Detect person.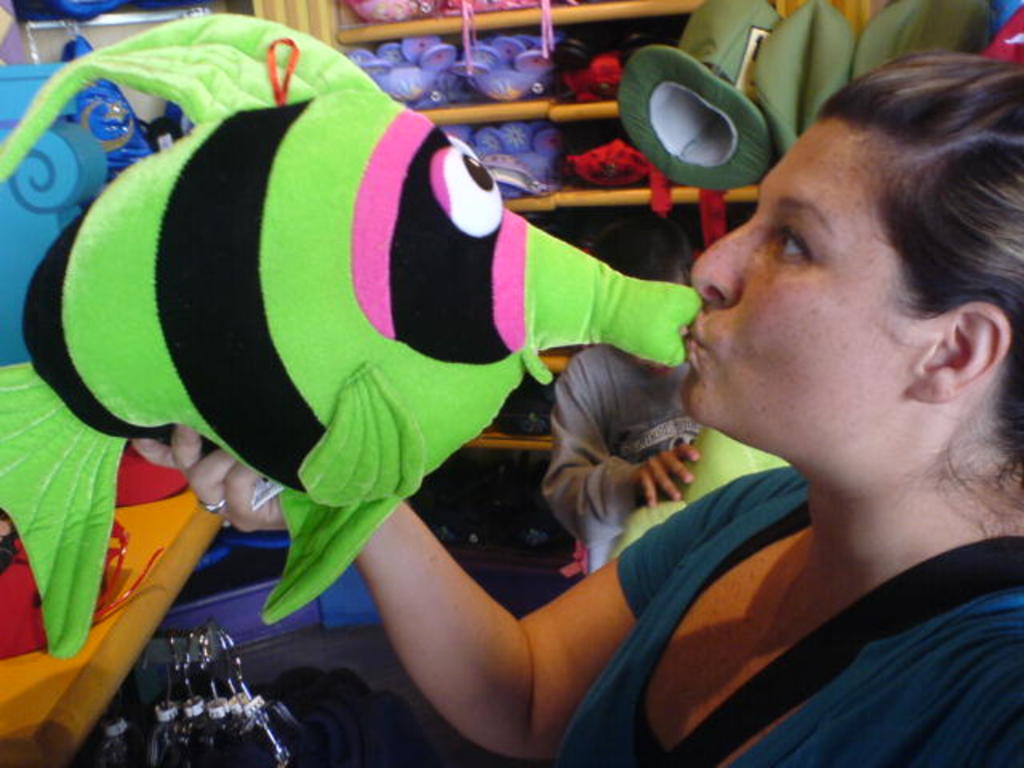
Detected at 144:53:1022:765.
